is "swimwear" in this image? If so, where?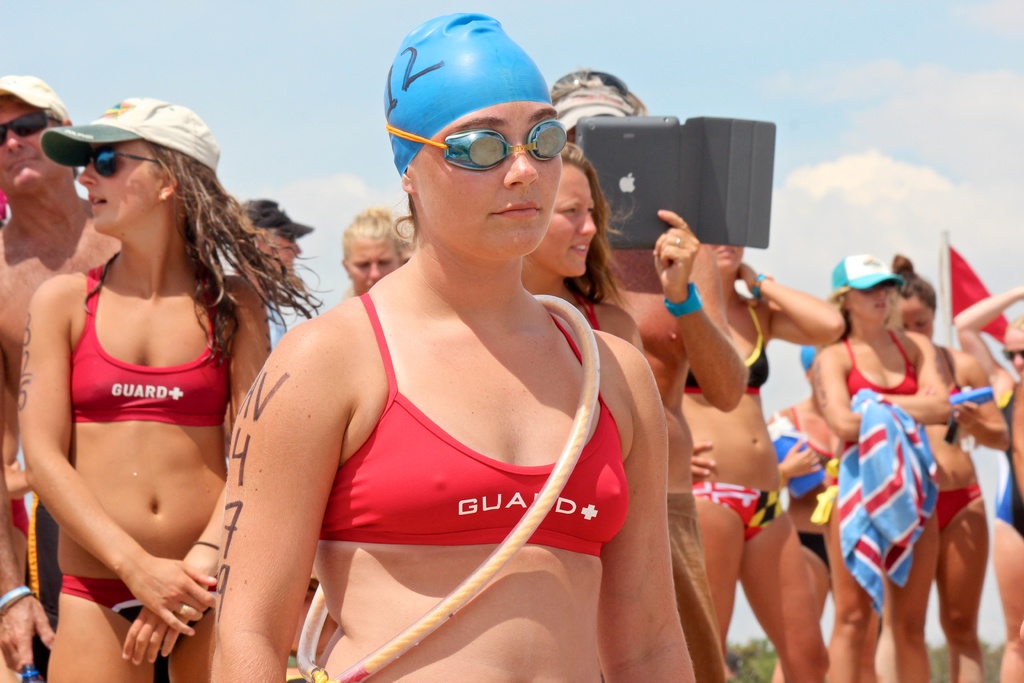
Yes, at 681 308 769 394.
